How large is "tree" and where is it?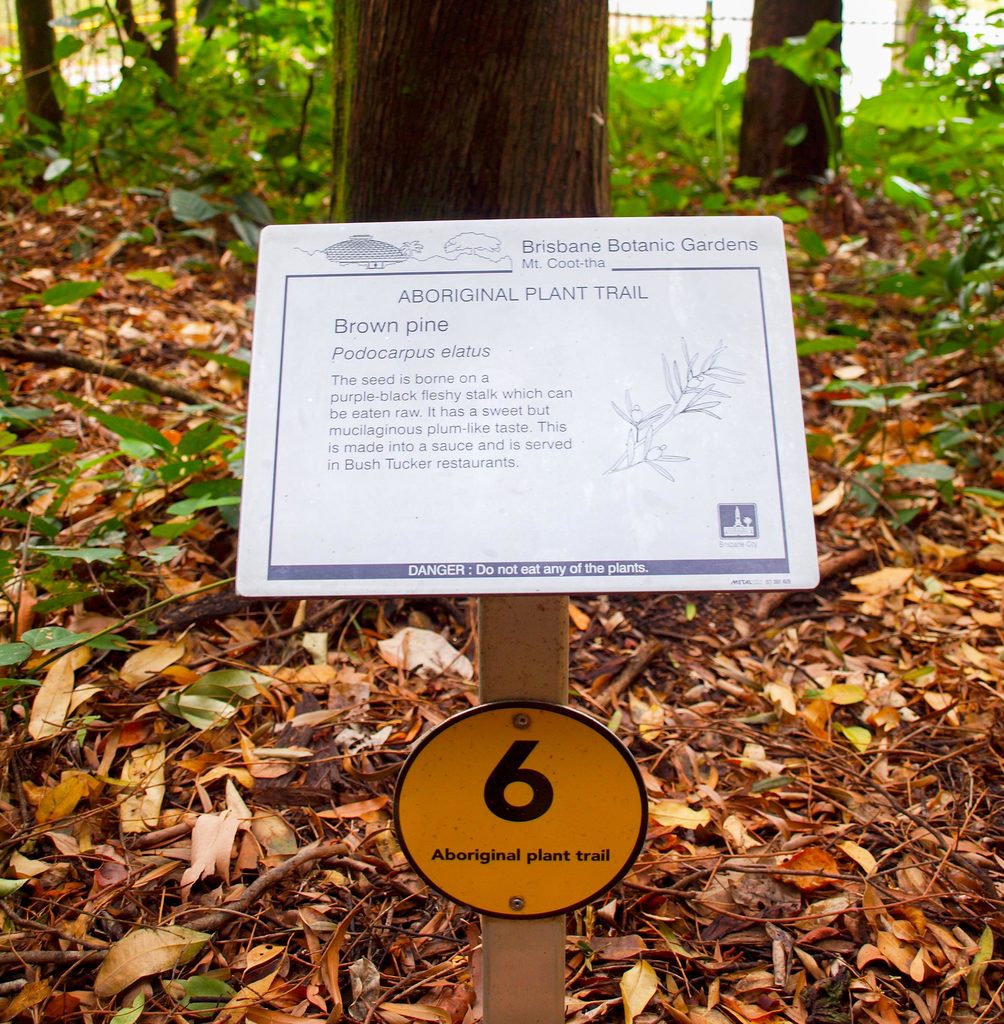
Bounding box: rect(704, 0, 872, 204).
